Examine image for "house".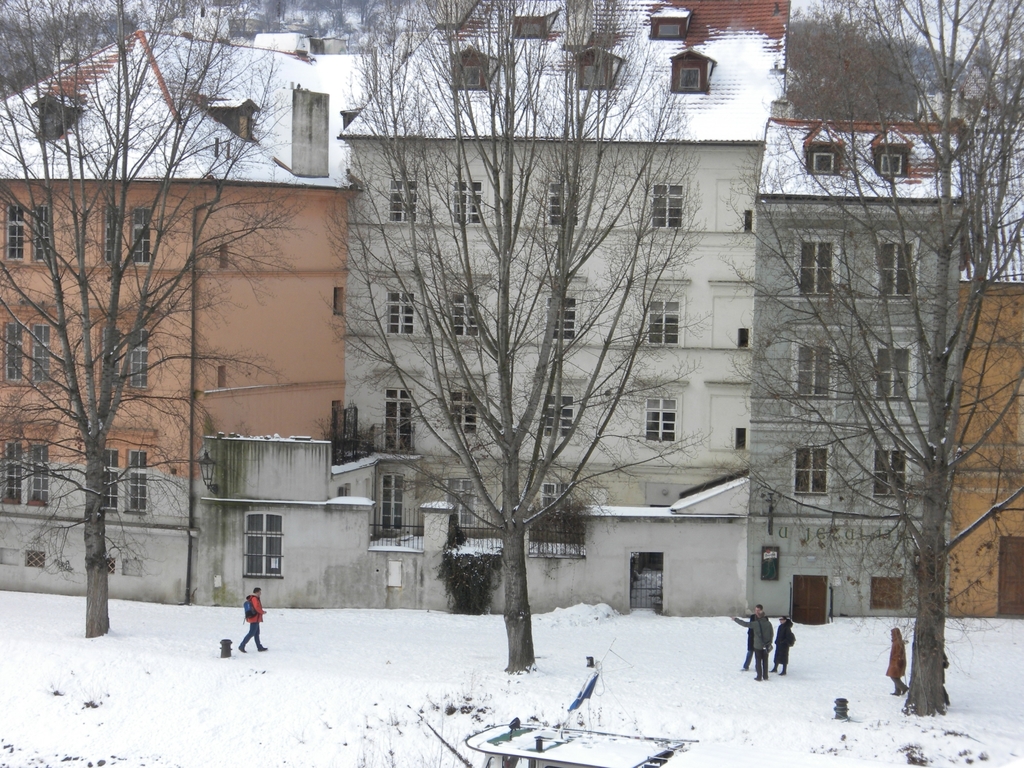
Examination result: [1,18,350,597].
